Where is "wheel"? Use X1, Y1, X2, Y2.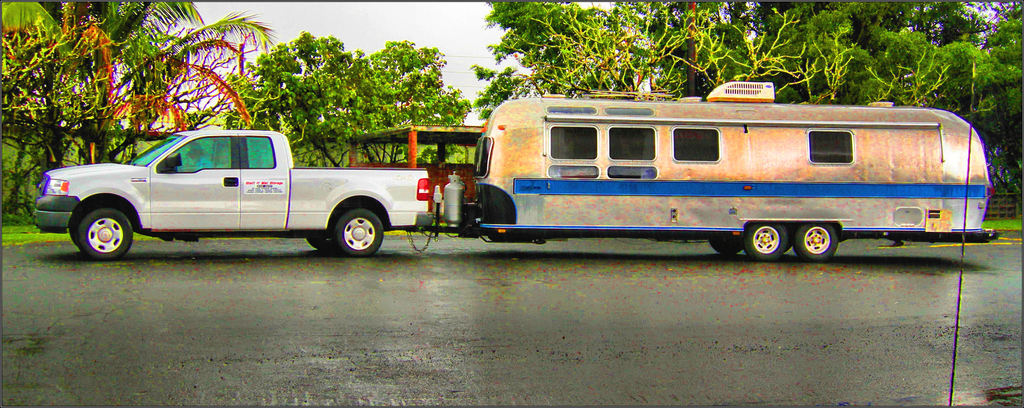
336, 206, 383, 257.
